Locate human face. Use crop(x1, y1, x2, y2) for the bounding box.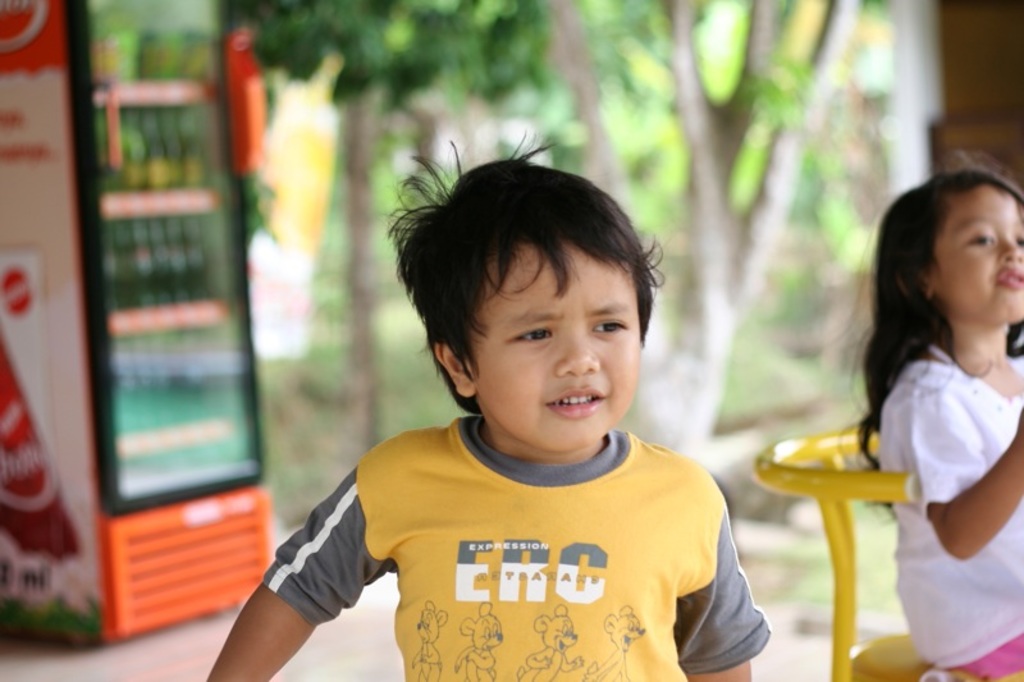
crop(465, 242, 640, 448).
